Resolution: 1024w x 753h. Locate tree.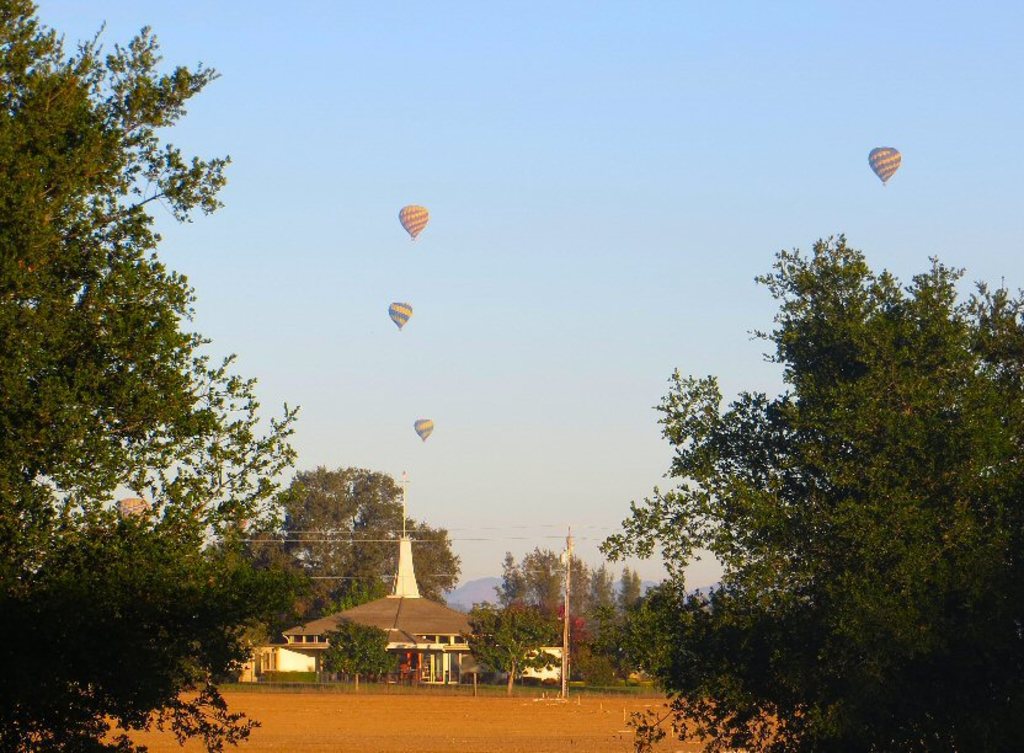
detection(318, 618, 407, 698).
